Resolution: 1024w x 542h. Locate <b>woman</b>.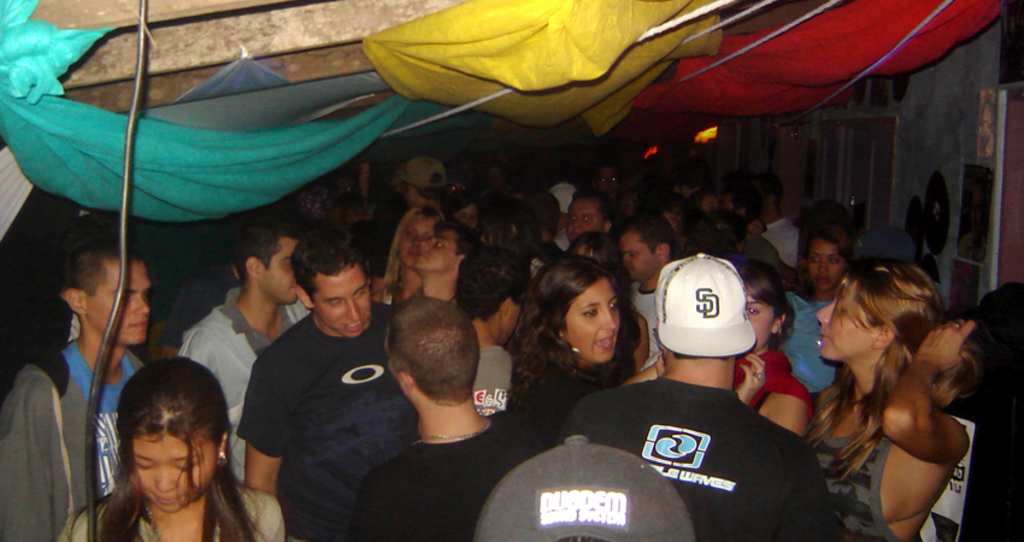
region(566, 231, 648, 373).
